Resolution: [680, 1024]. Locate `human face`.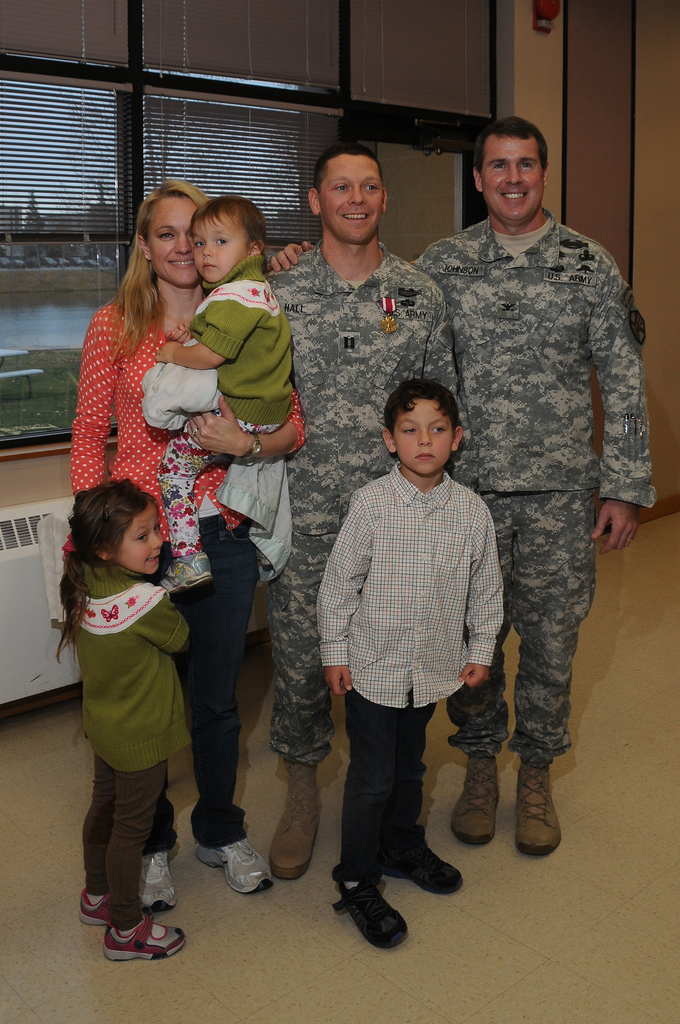
rect(190, 214, 250, 280).
